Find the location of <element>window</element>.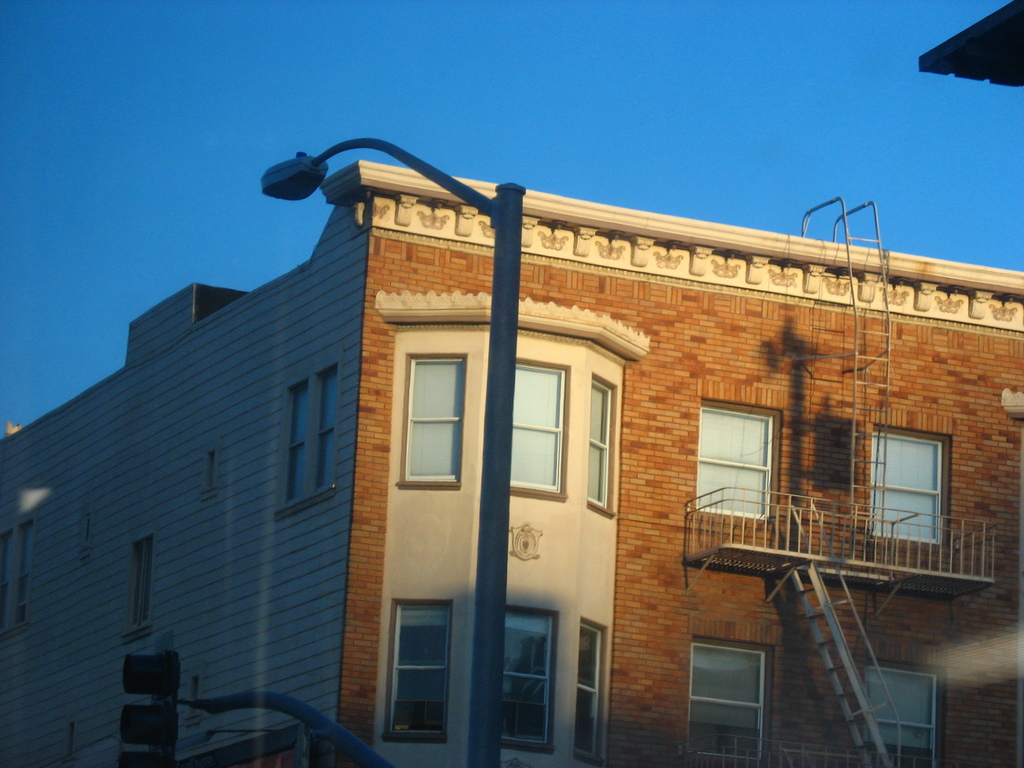
Location: [881, 424, 961, 548].
